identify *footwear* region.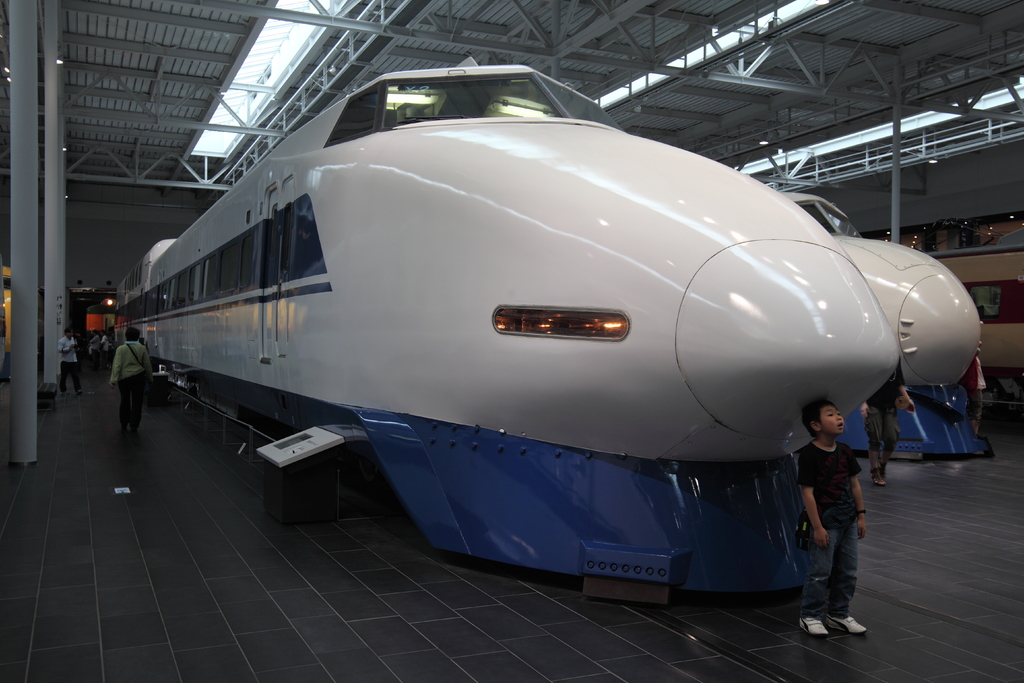
Region: (x1=798, y1=618, x2=829, y2=636).
